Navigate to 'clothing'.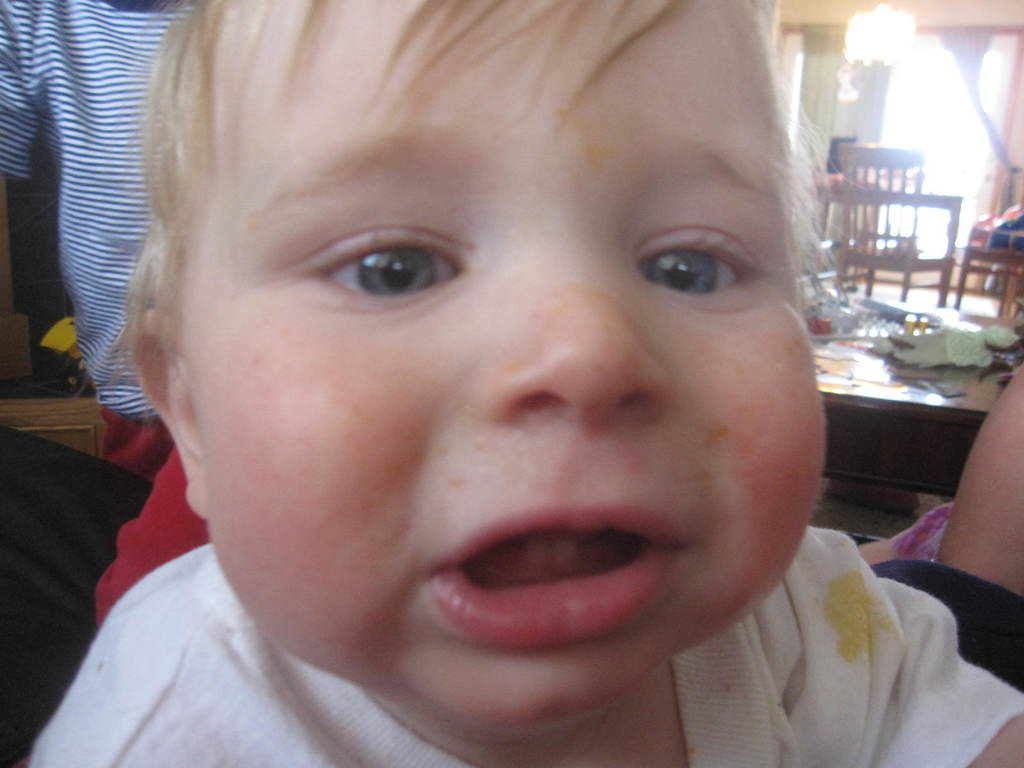
Navigation target: bbox=(0, 0, 211, 434).
